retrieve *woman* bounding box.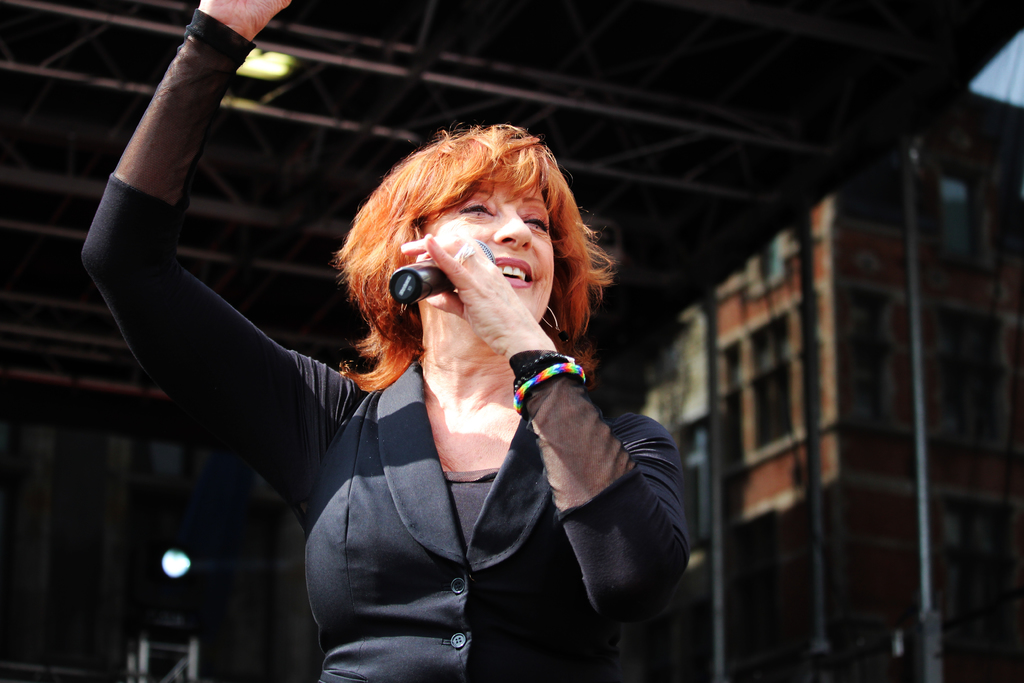
Bounding box: detection(84, 0, 689, 682).
